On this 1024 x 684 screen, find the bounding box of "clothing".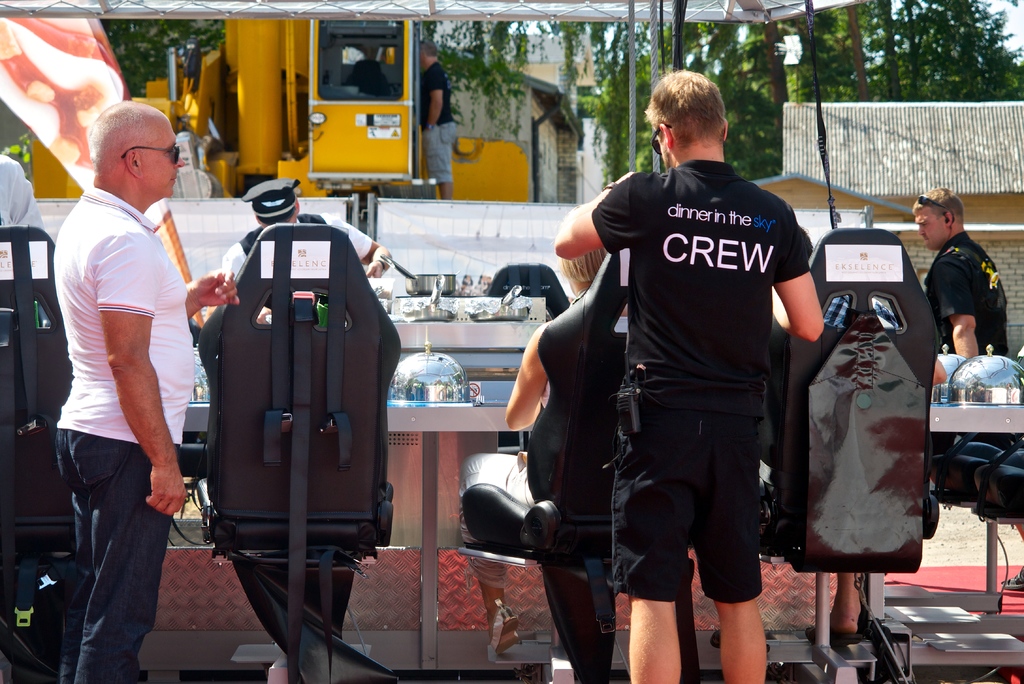
Bounding box: region(0, 154, 40, 227).
